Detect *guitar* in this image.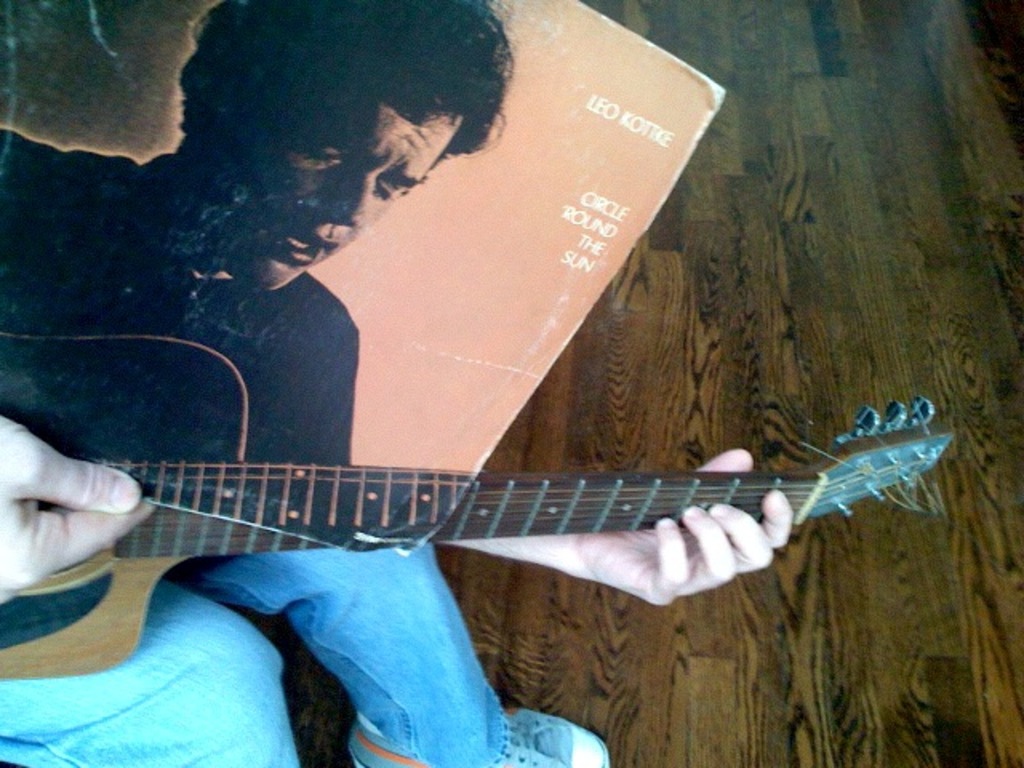
Detection: (0, 331, 954, 685).
